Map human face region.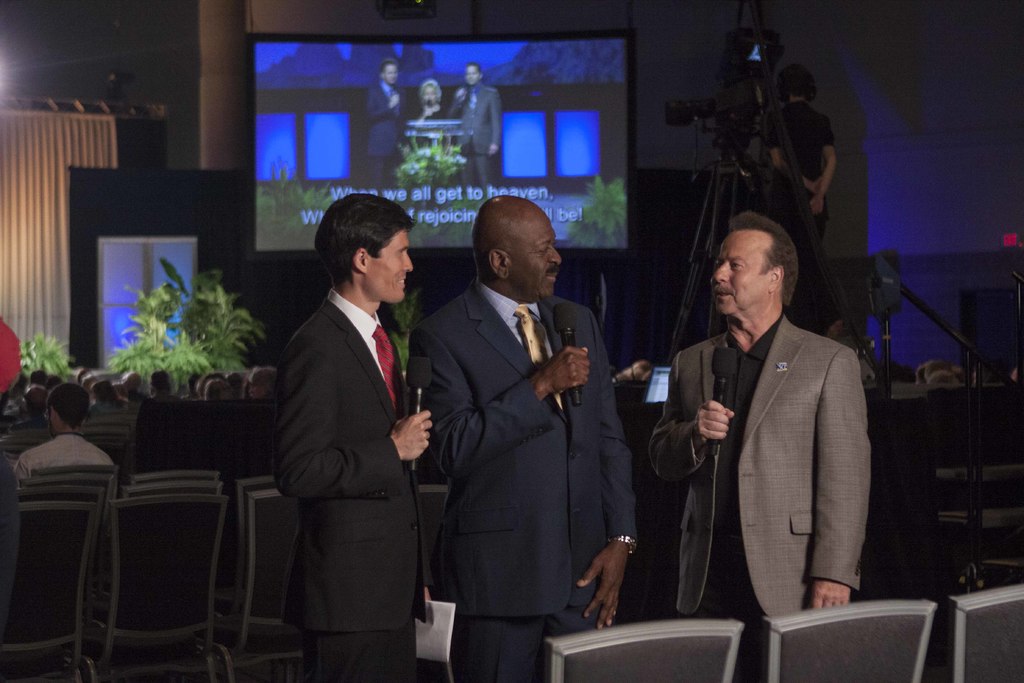
Mapped to <bbox>512, 213, 564, 295</bbox>.
